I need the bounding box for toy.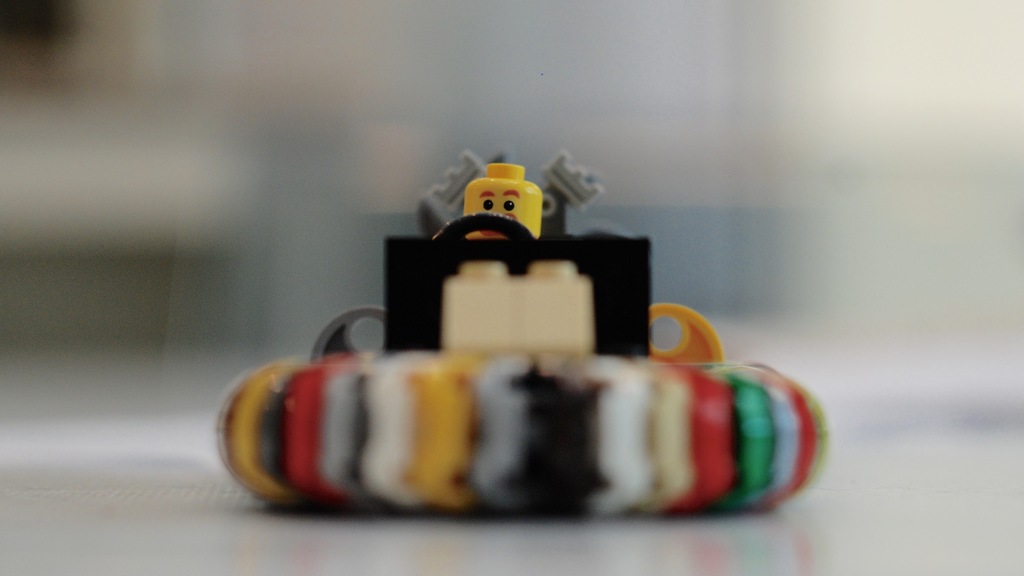
Here it is: (left=209, top=140, right=834, bottom=520).
